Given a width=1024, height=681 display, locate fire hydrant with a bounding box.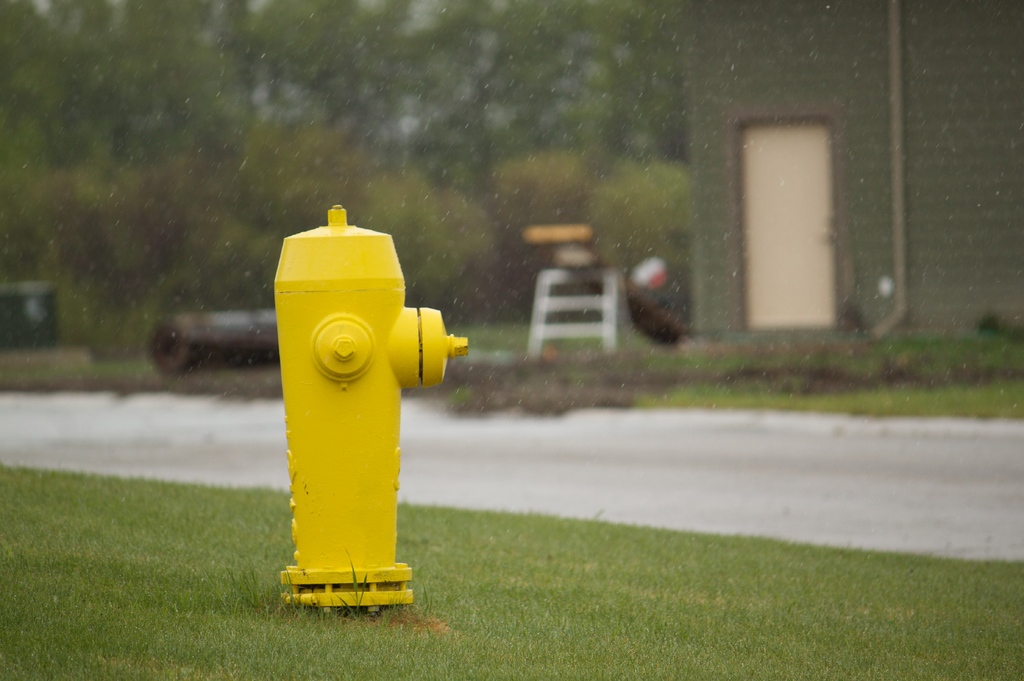
Located: 272/202/469/613.
